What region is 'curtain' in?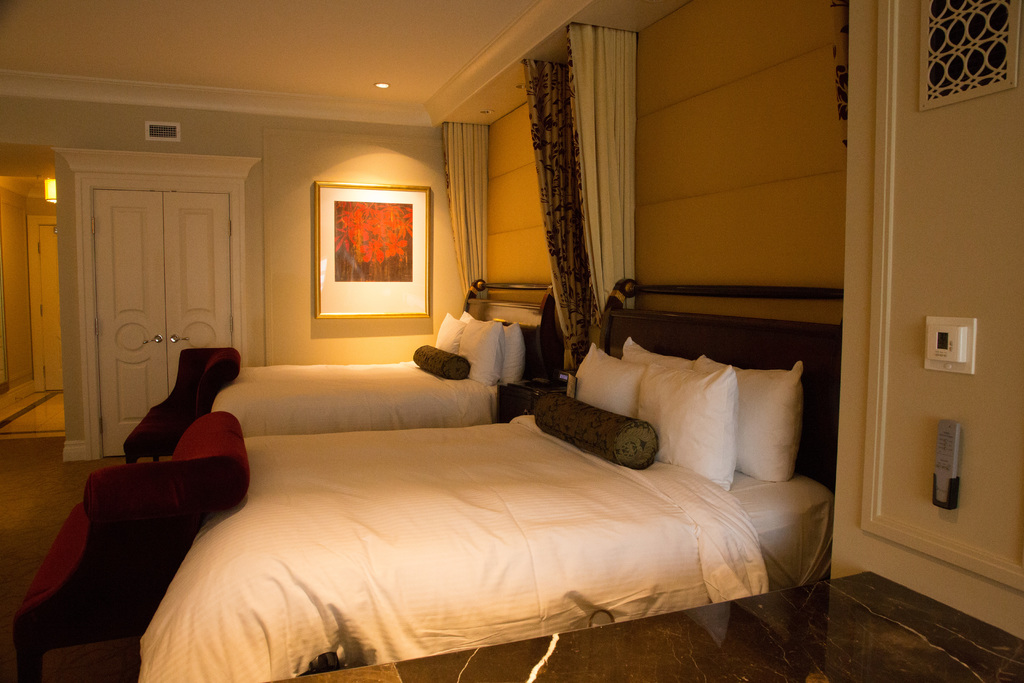
left=436, top=112, right=493, bottom=308.
